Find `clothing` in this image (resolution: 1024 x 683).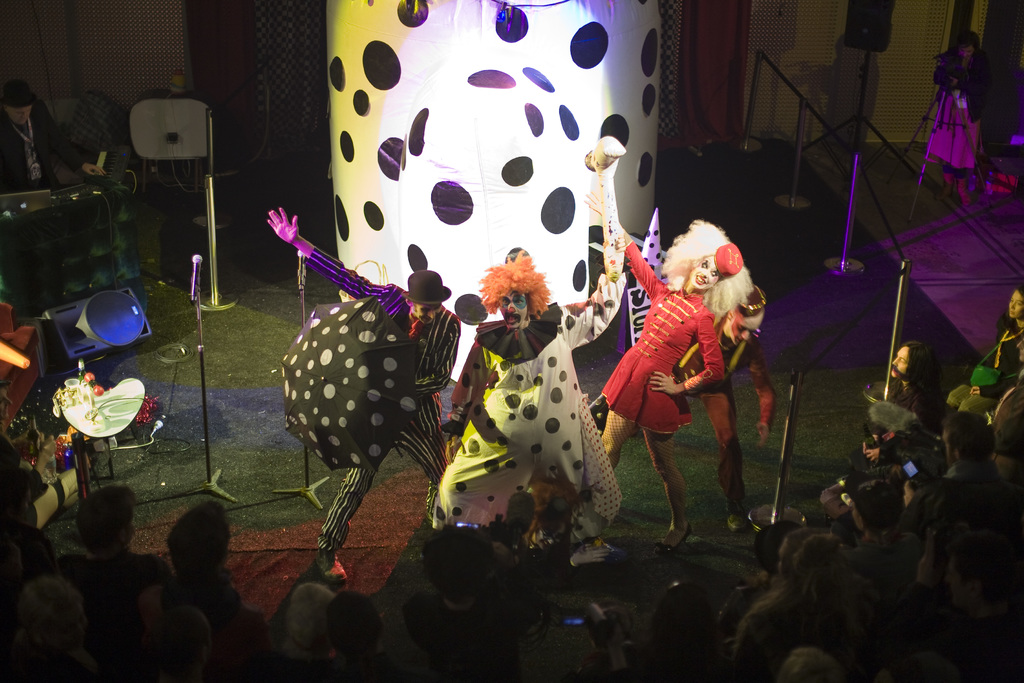
detection(594, 241, 729, 436).
